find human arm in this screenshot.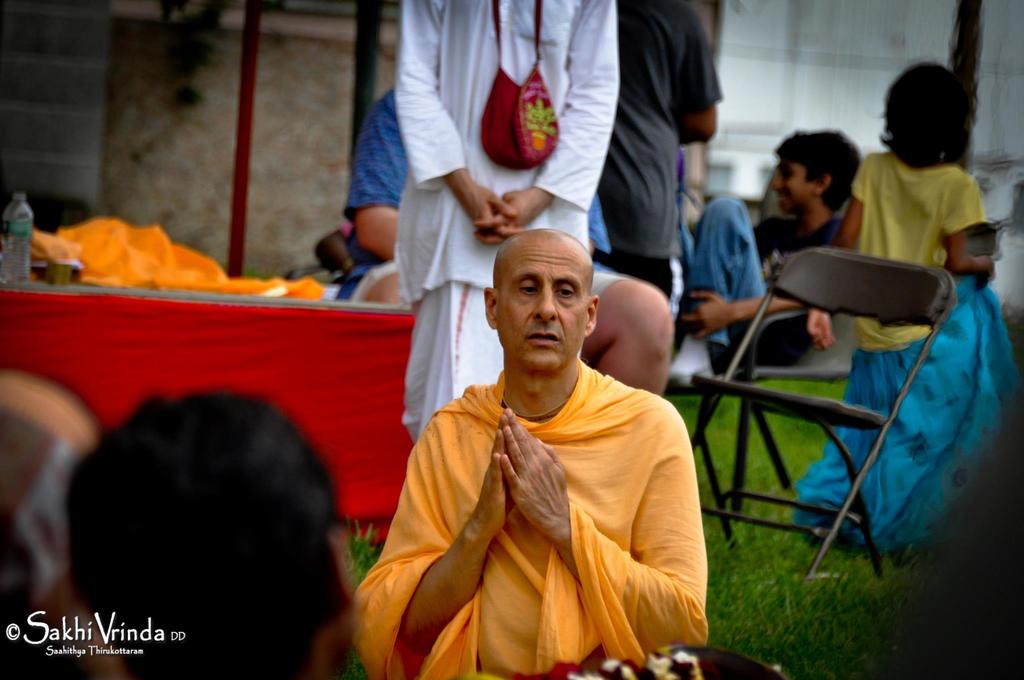
The bounding box for human arm is pyautogui.locateOnScreen(807, 154, 865, 350).
